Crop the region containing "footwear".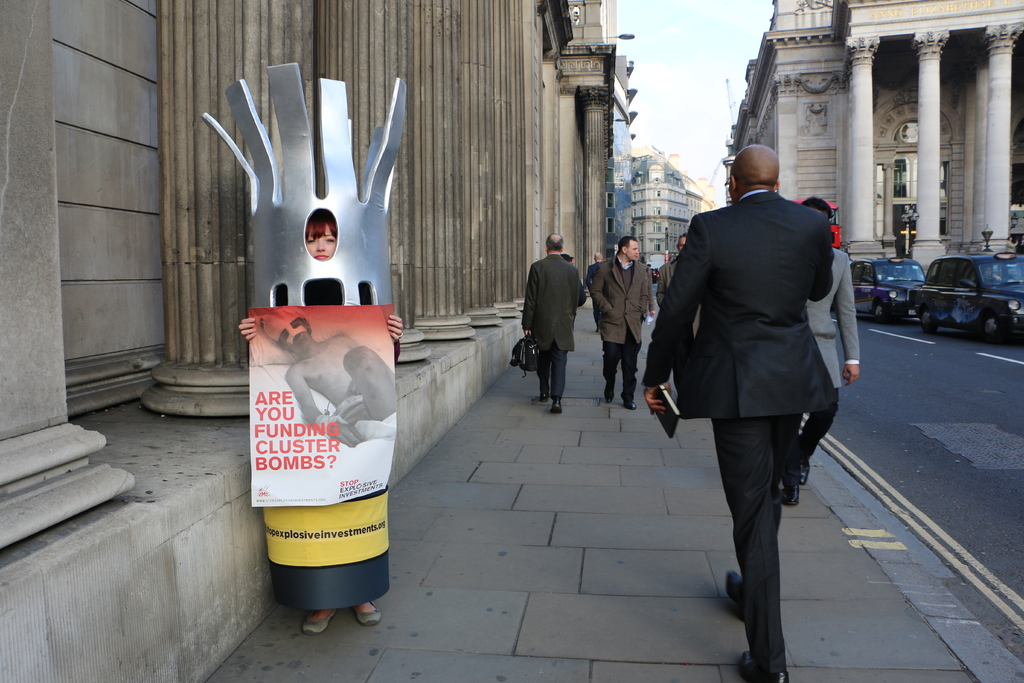
Crop region: <region>546, 397, 564, 415</region>.
